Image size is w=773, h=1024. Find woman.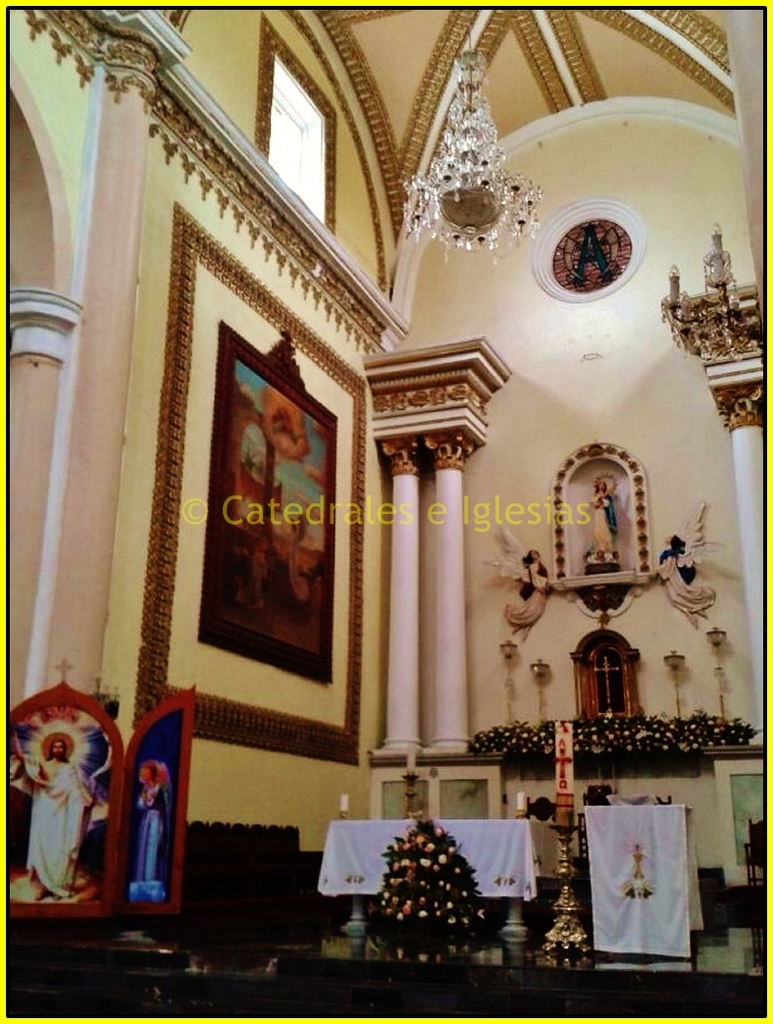
Rect(483, 523, 558, 643).
